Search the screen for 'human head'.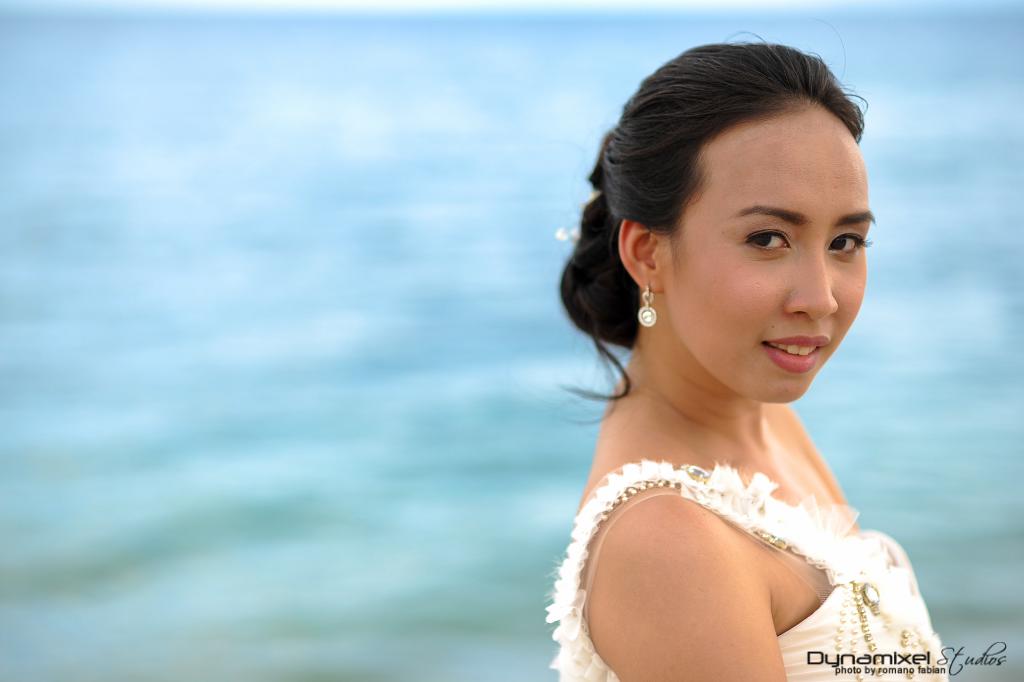
Found at (619, 43, 863, 394).
